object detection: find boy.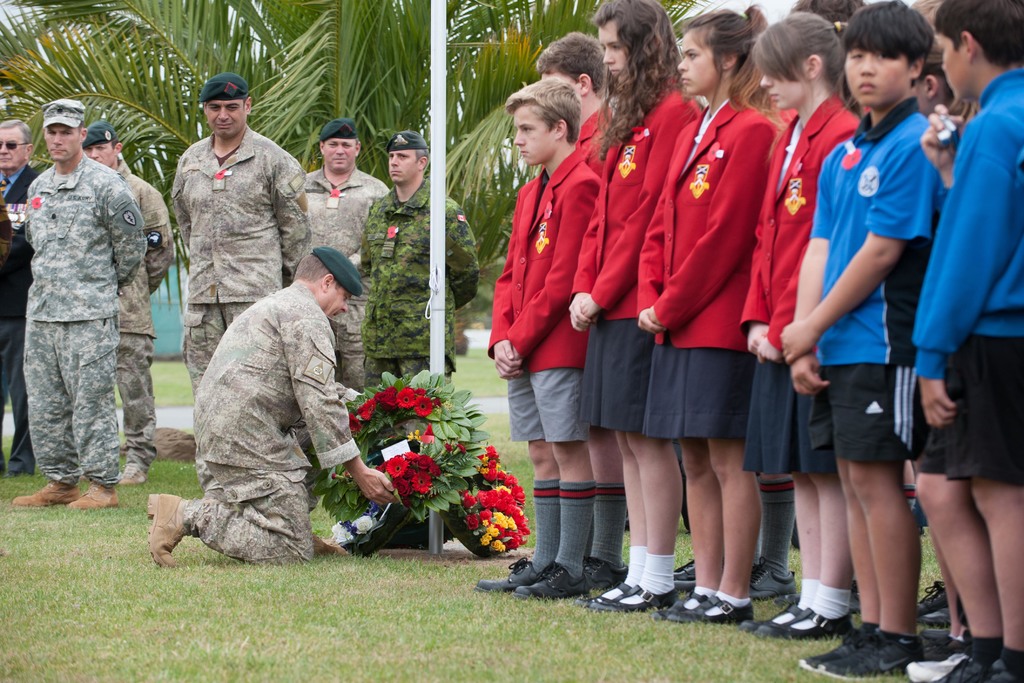
{"left": 781, "top": 8, "right": 972, "bottom": 620}.
